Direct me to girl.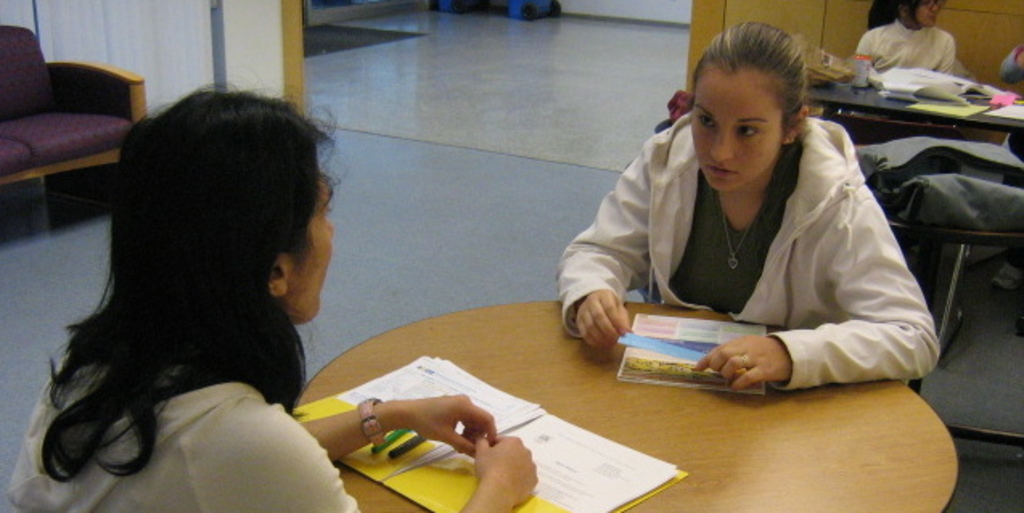
Direction: [555, 21, 942, 391].
